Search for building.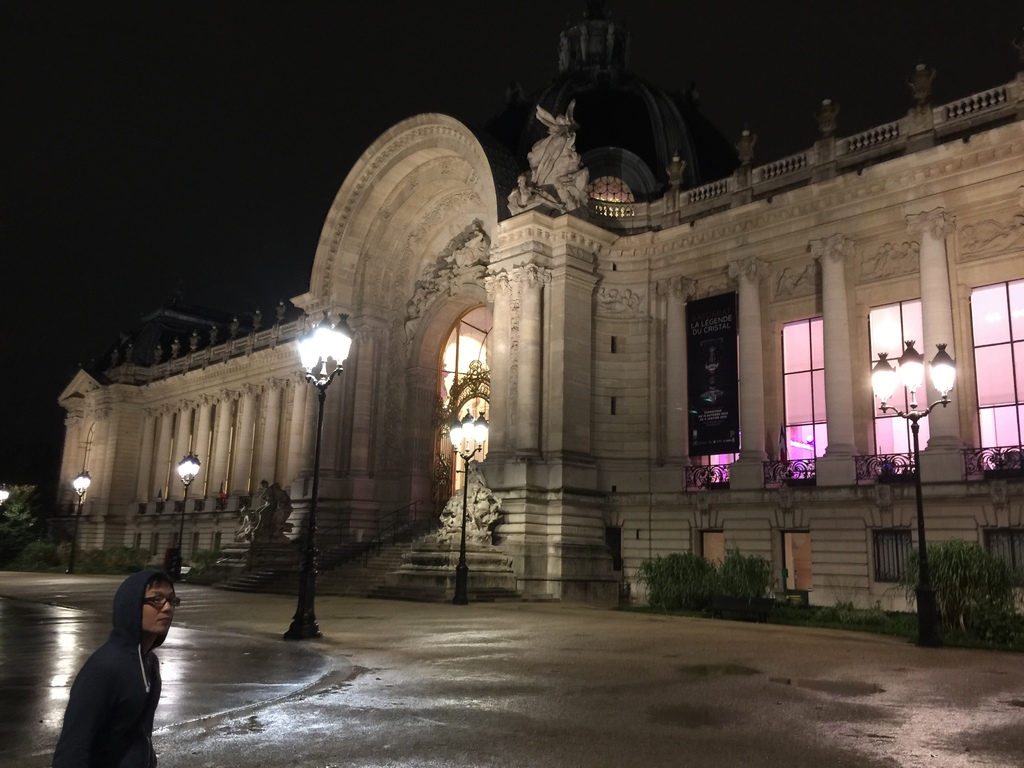
Found at rect(59, 40, 1023, 628).
